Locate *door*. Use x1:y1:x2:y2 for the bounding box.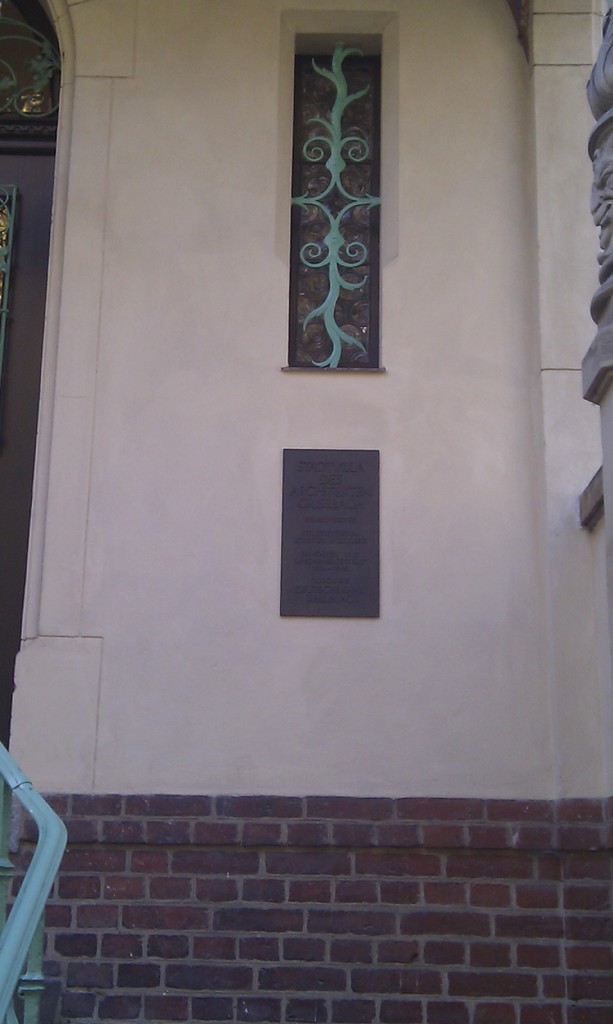
0:0:59:758.
